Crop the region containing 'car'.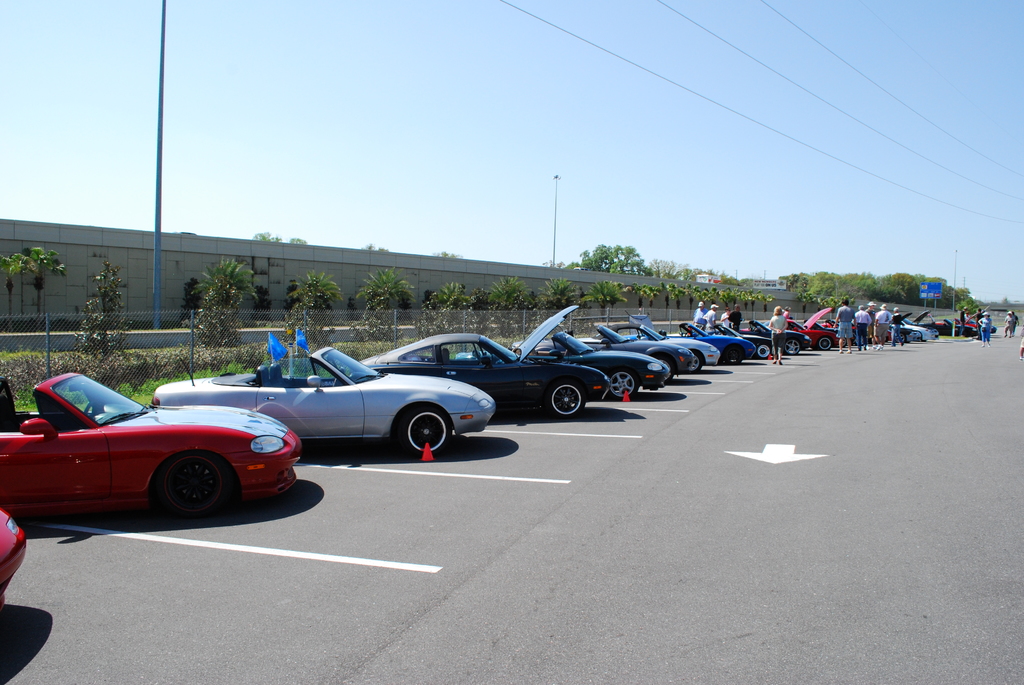
Crop region: left=2, top=513, right=32, bottom=608.
